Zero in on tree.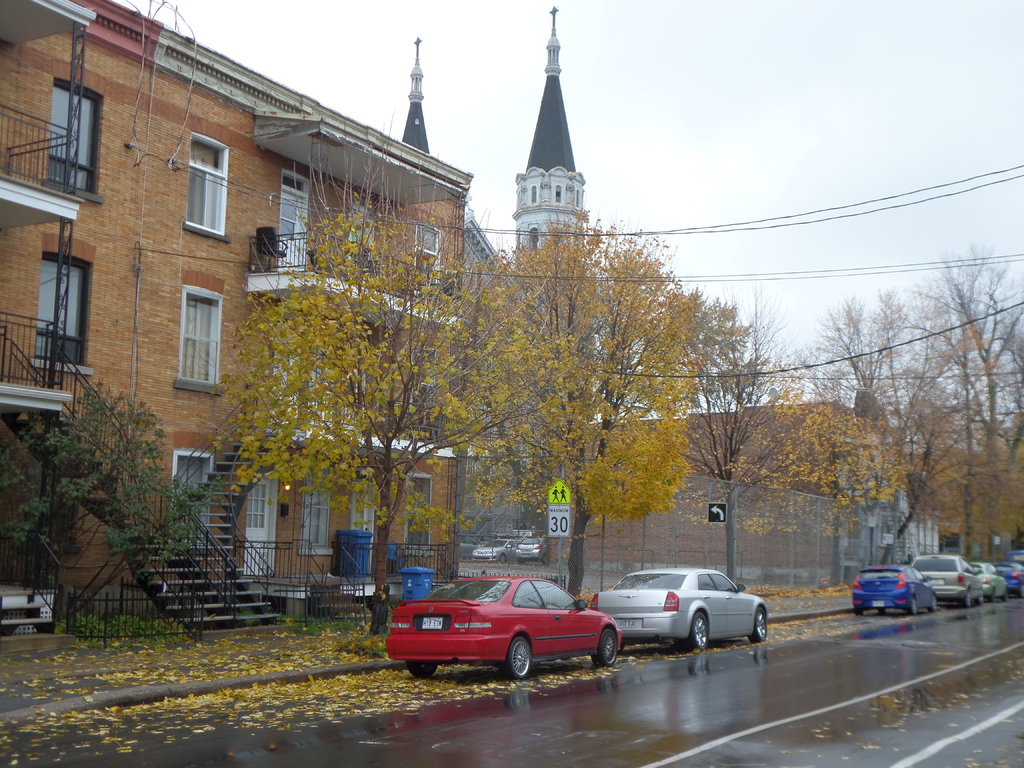
Zeroed in: region(671, 289, 812, 482).
